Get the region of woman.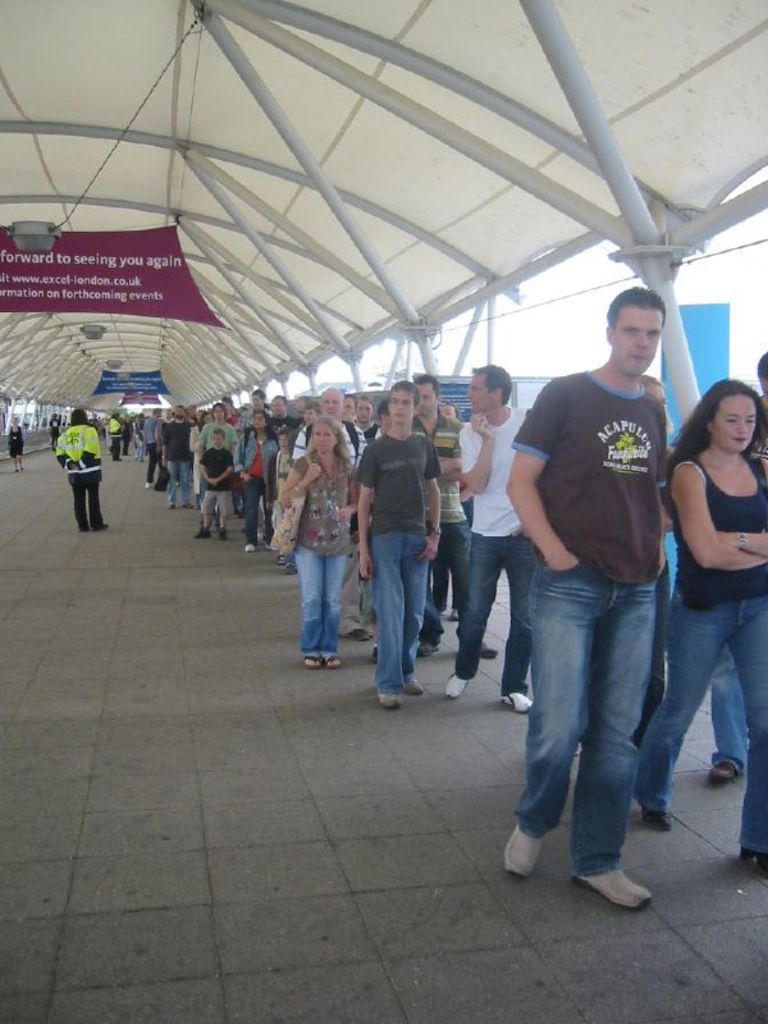
Rect(278, 422, 364, 675).
